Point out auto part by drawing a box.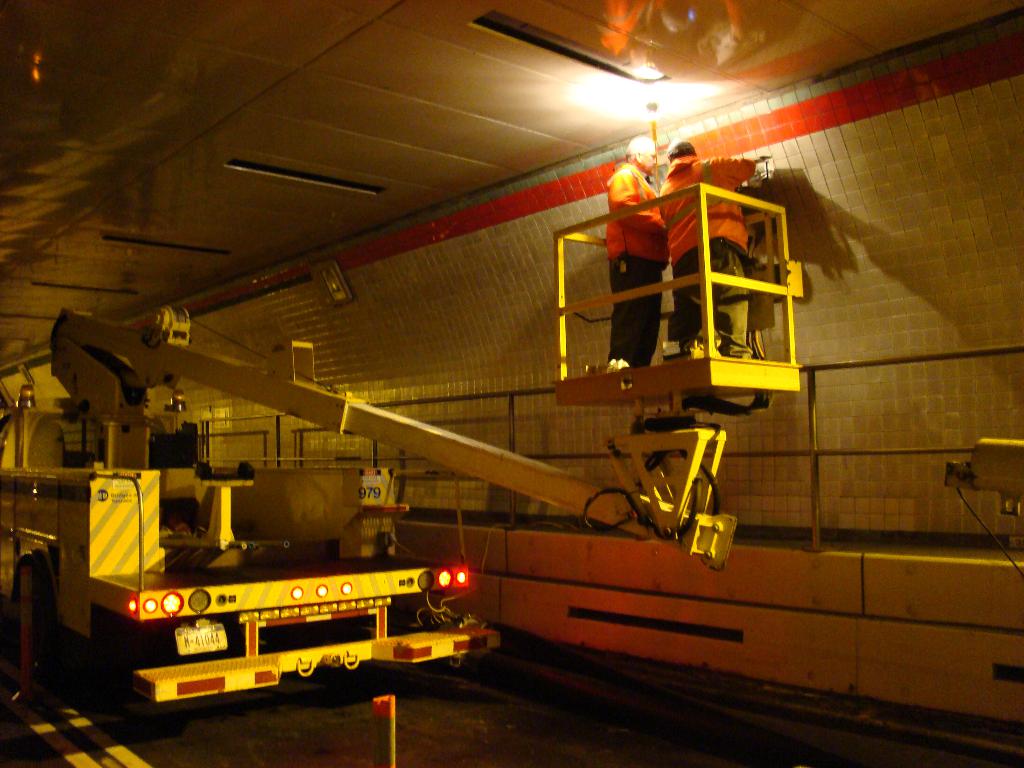
537 182 803 412.
